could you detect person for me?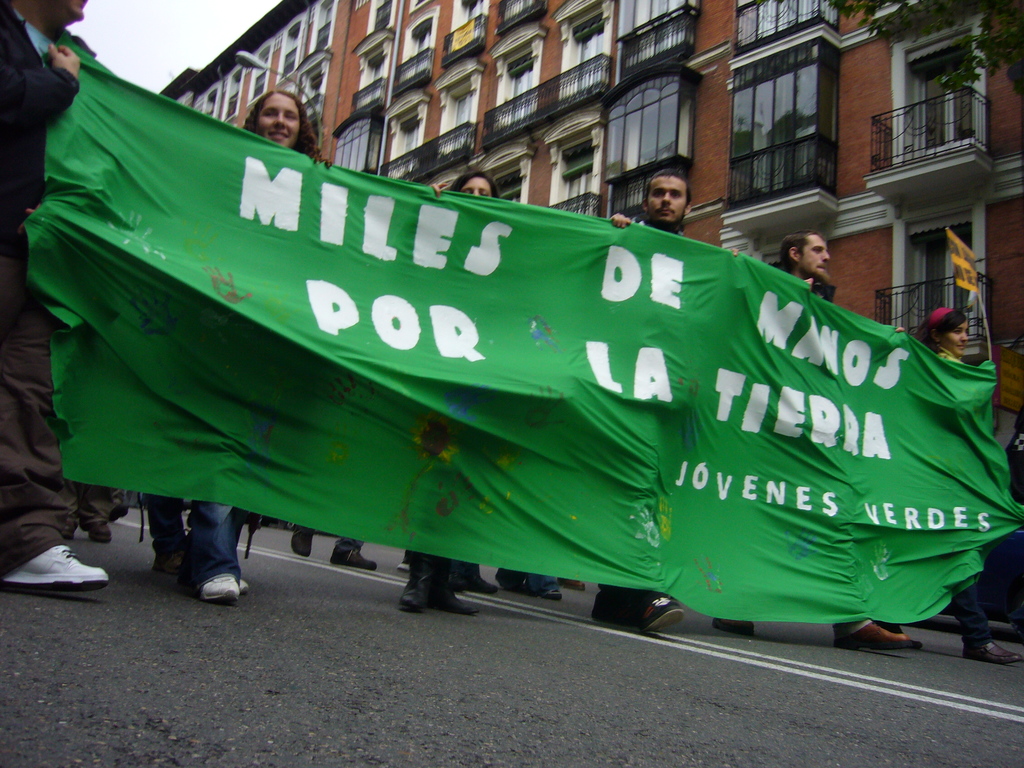
Detection result: bbox=[610, 158, 707, 647].
